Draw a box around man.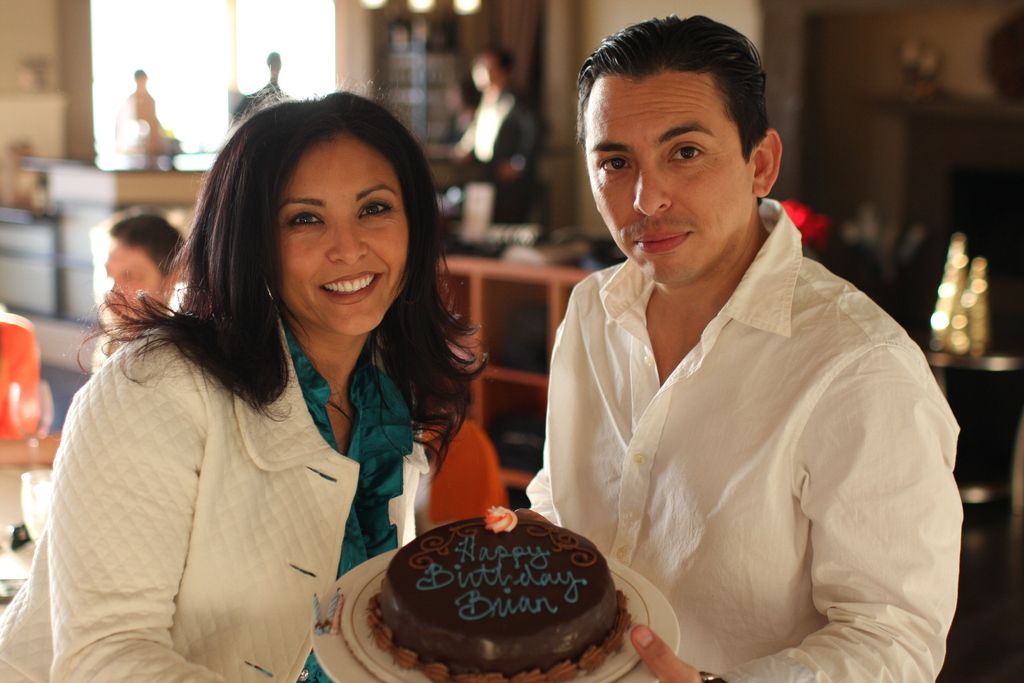
440,47,535,226.
